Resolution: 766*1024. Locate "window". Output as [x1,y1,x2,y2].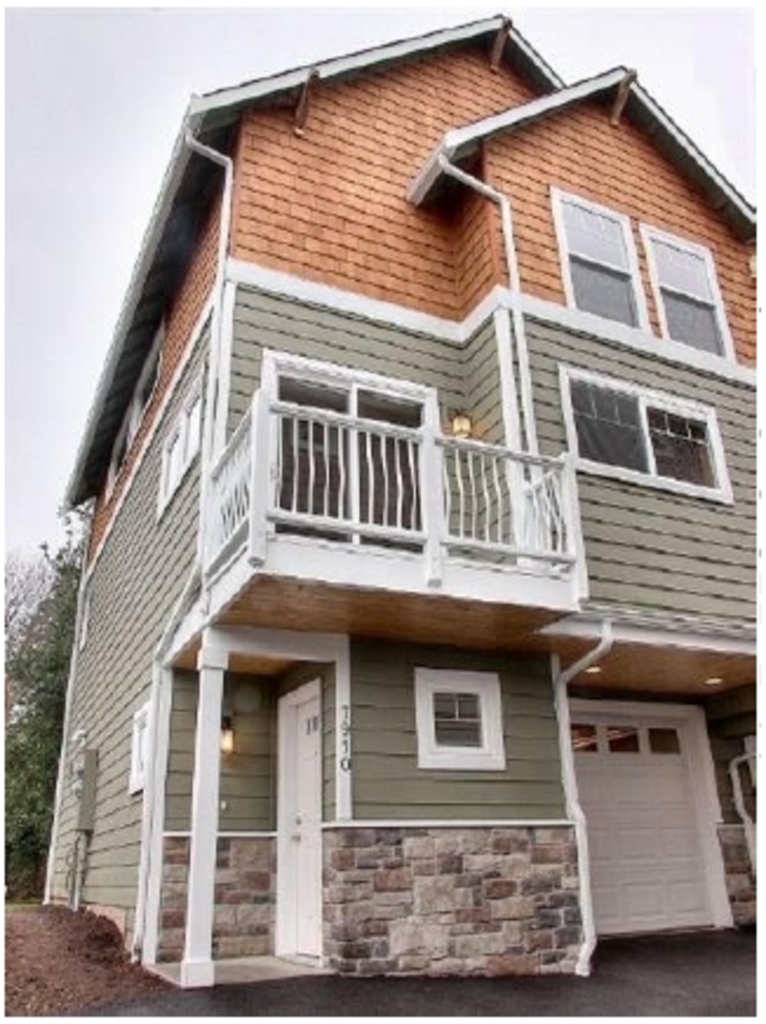
[421,669,508,770].
